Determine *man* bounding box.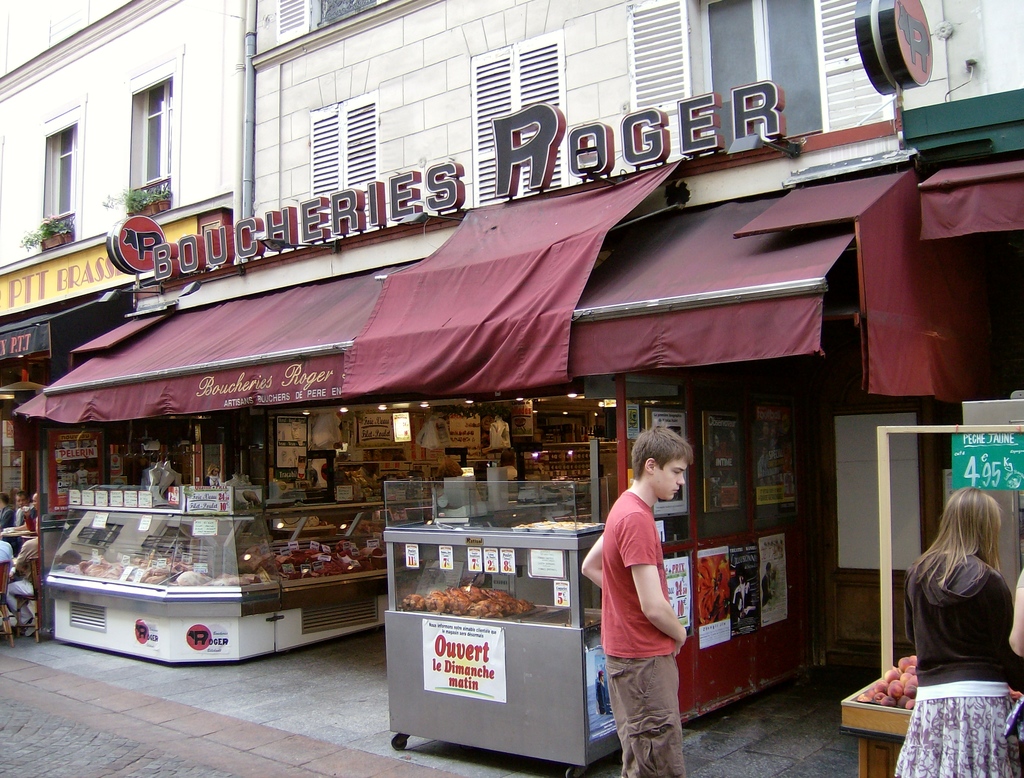
Determined: BBox(2, 518, 52, 638).
